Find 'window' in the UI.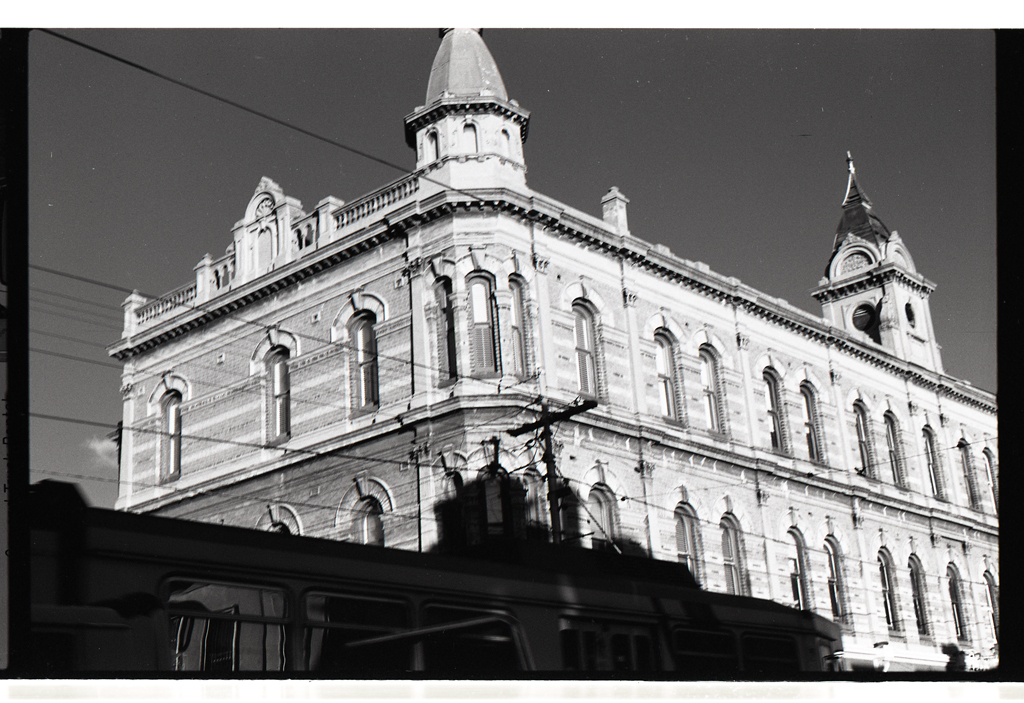
UI element at crop(346, 498, 383, 548).
